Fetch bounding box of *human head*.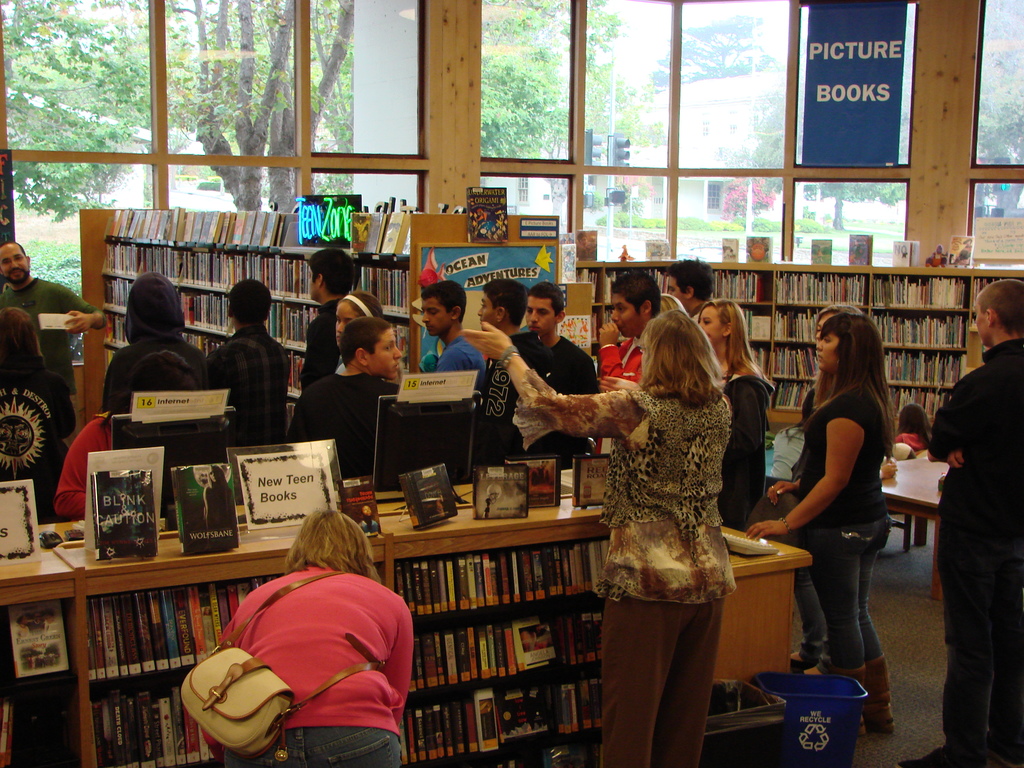
Bbox: (802, 387, 813, 421).
